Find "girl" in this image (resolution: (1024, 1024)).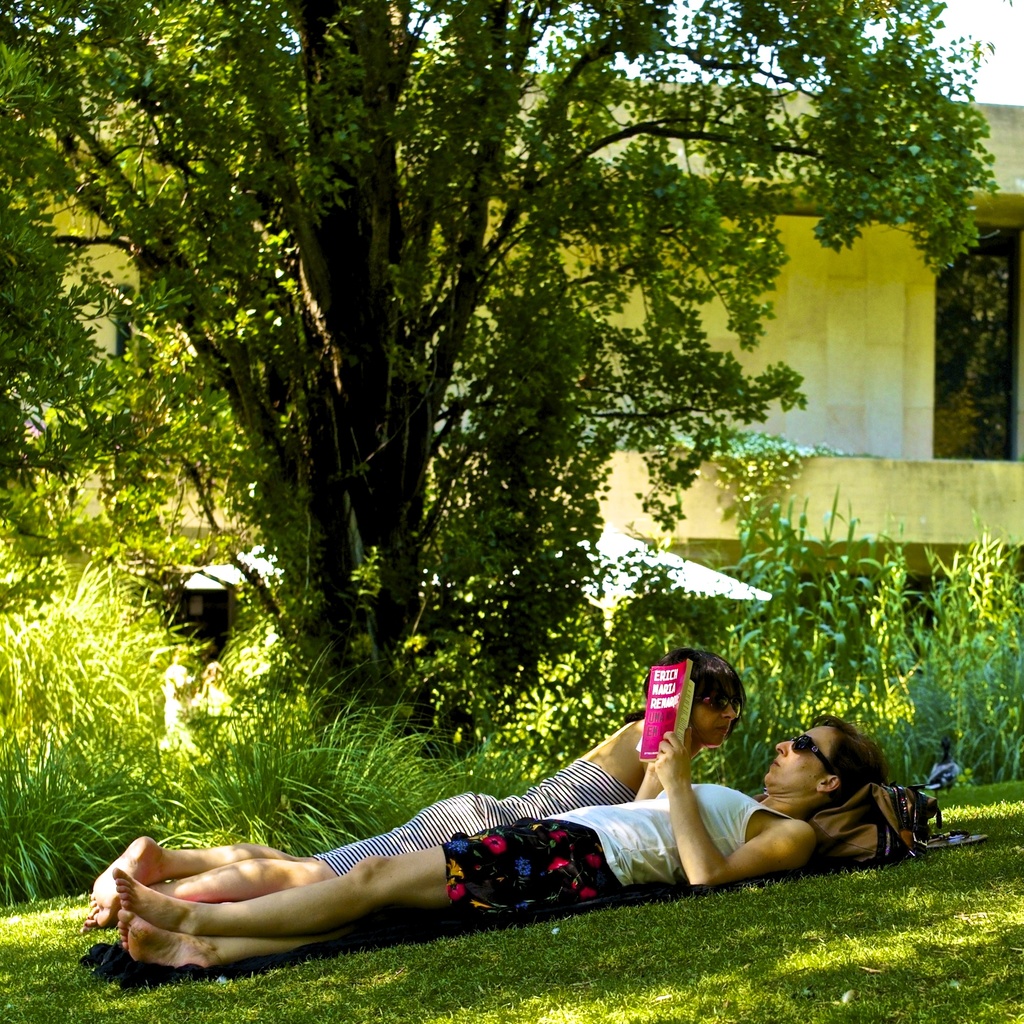
[left=79, top=643, right=753, bottom=933].
